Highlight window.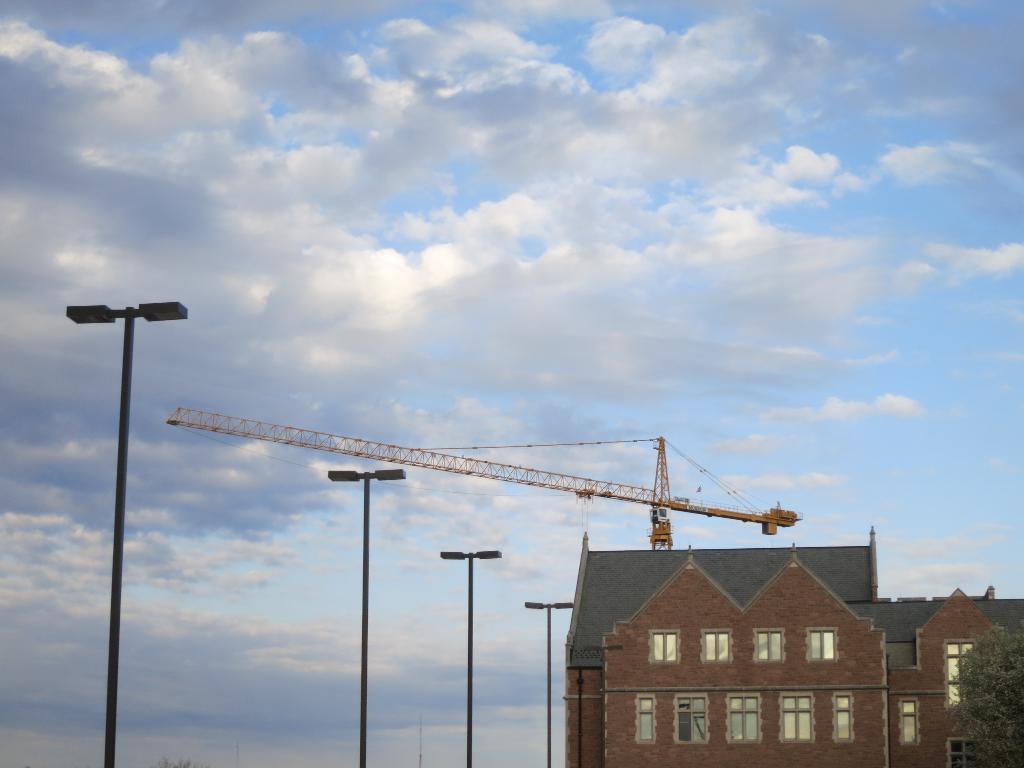
Highlighted region: Rect(899, 696, 920, 744).
